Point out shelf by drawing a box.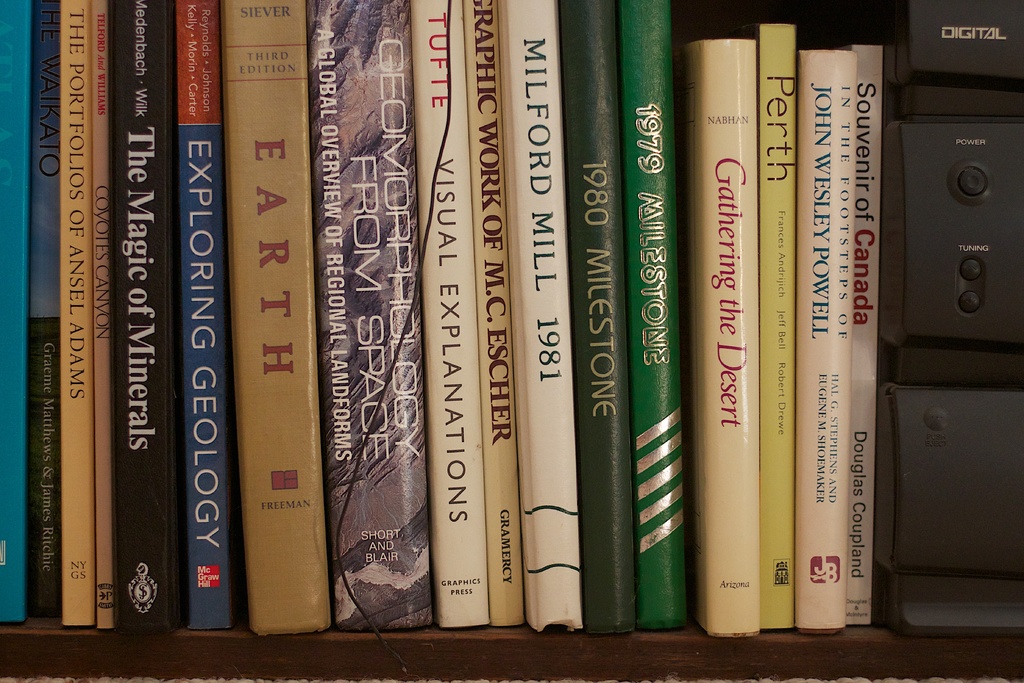
select_region(0, 0, 1023, 682).
